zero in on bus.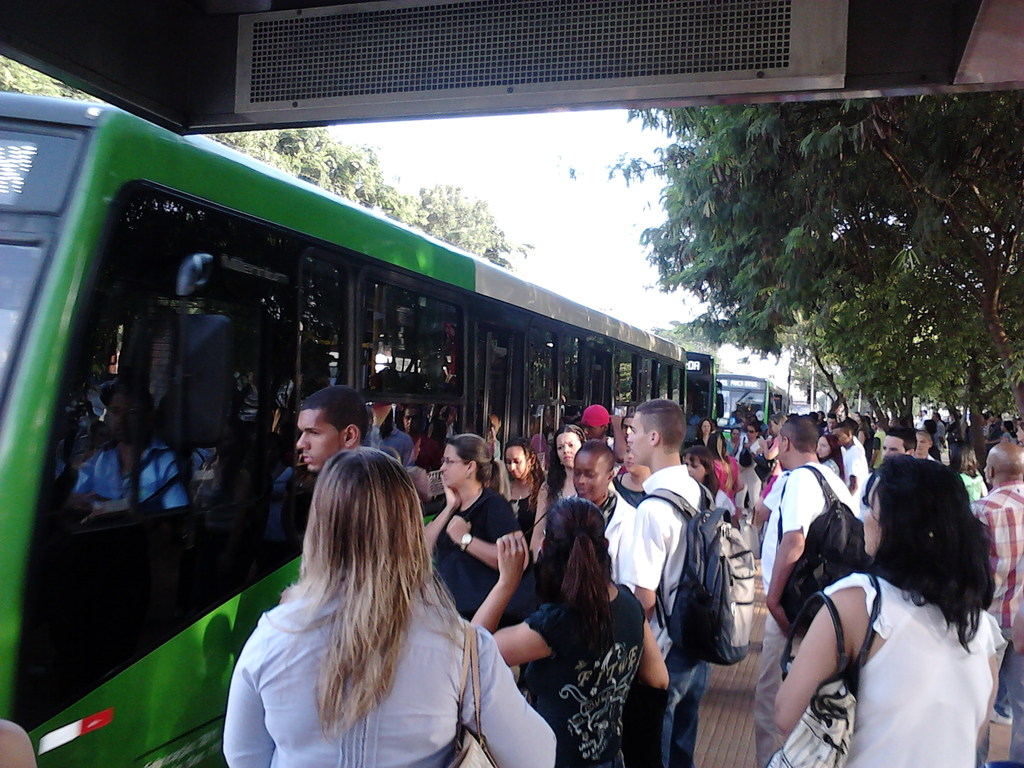
Zeroed in: [0, 100, 683, 767].
